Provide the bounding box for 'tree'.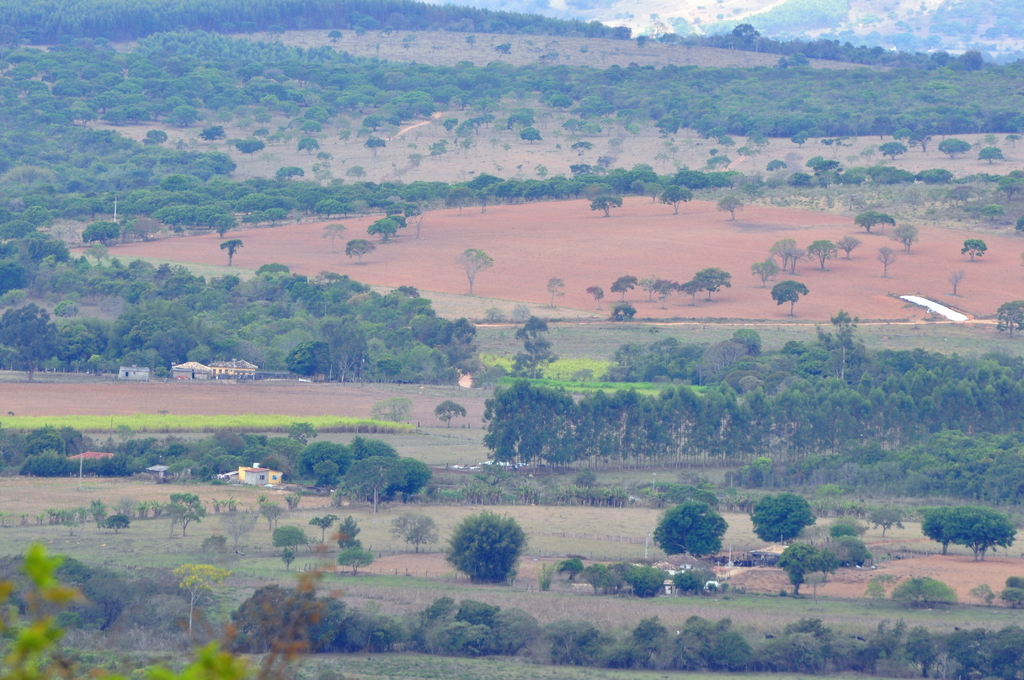
{"left": 922, "top": 503, "right": 1018, "bottom": 558}.
